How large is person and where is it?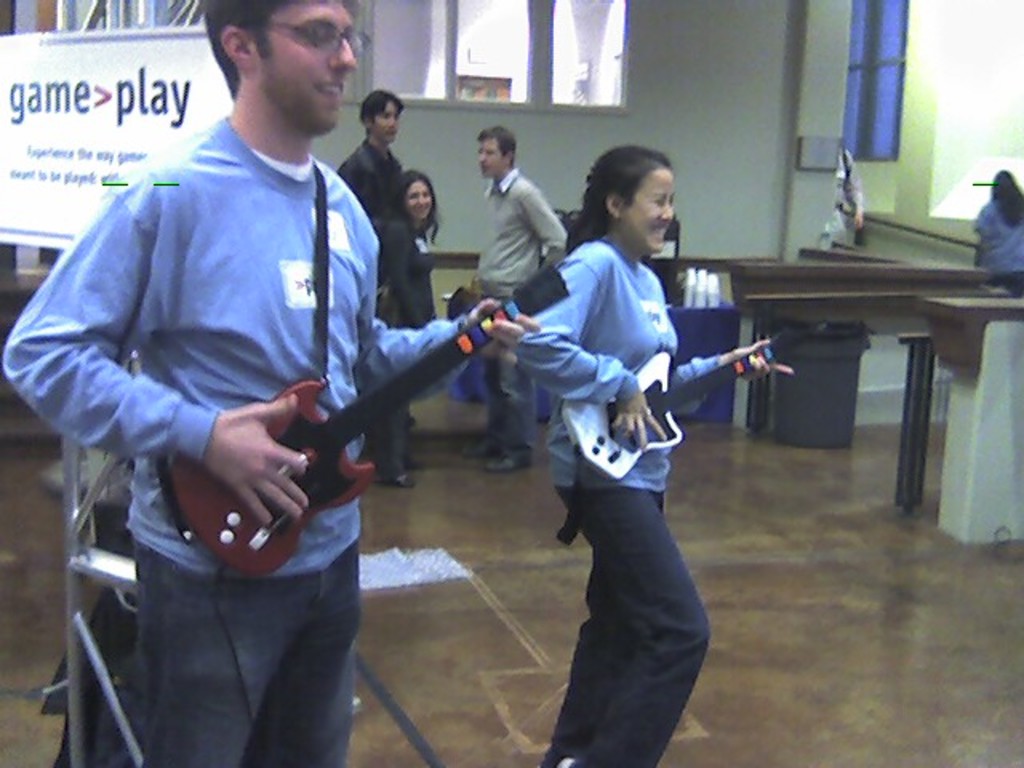
Bounding box: [971, 166, 1022, 294].
